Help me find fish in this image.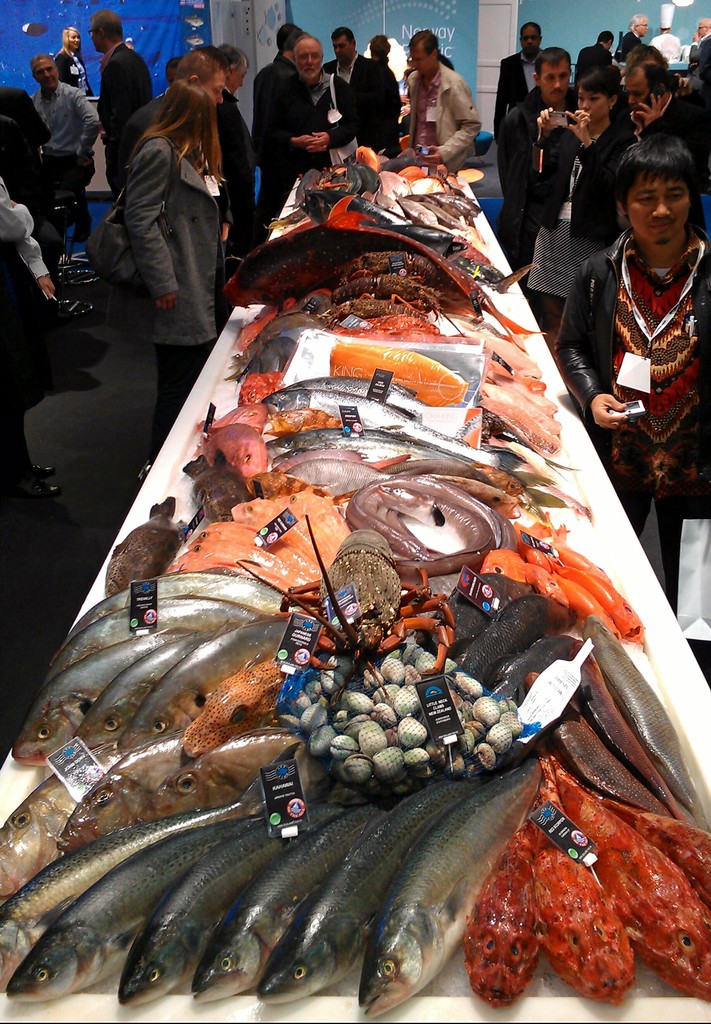
Found it: x1=47 y1=572 x2=316 y2=666.
